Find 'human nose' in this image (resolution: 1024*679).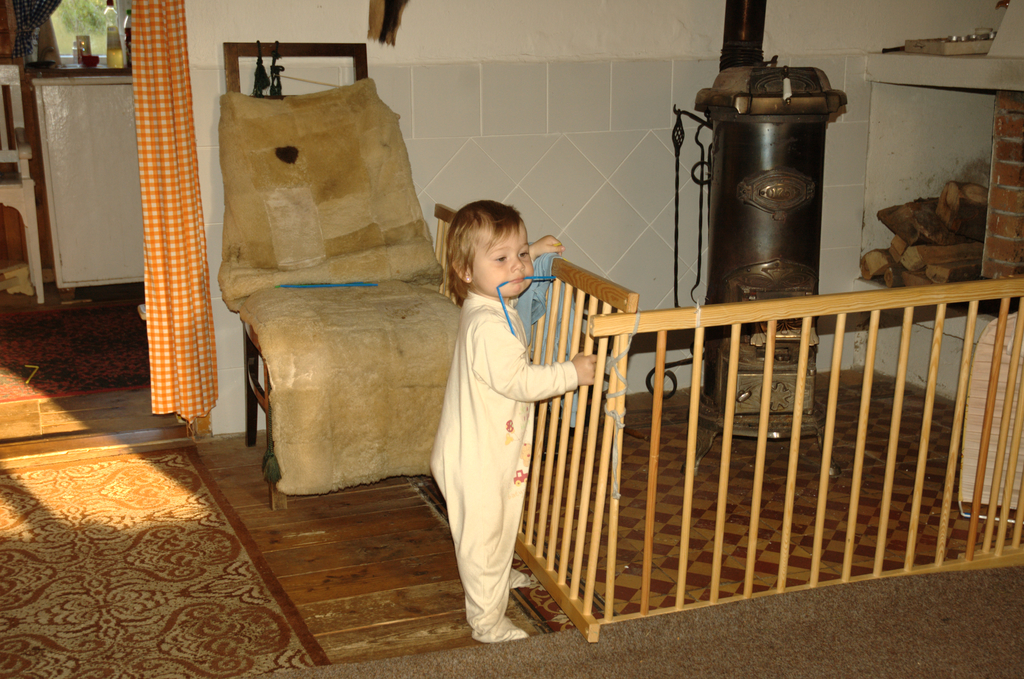
513/257/525/270.
